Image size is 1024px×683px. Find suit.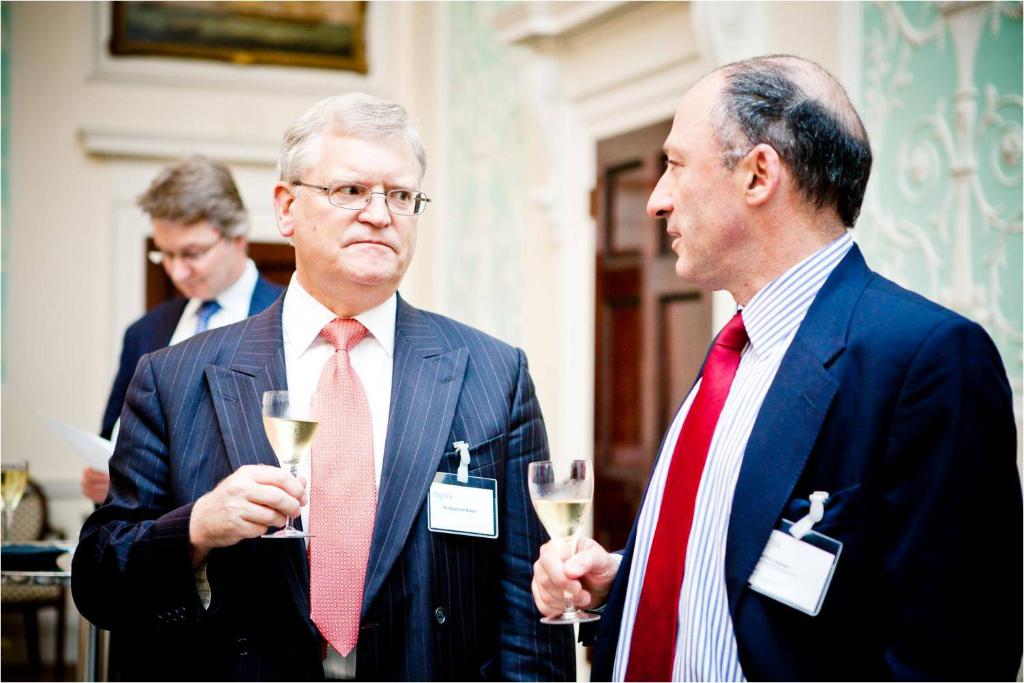
[x1=72, y1=267, x2=579, y2=682].
